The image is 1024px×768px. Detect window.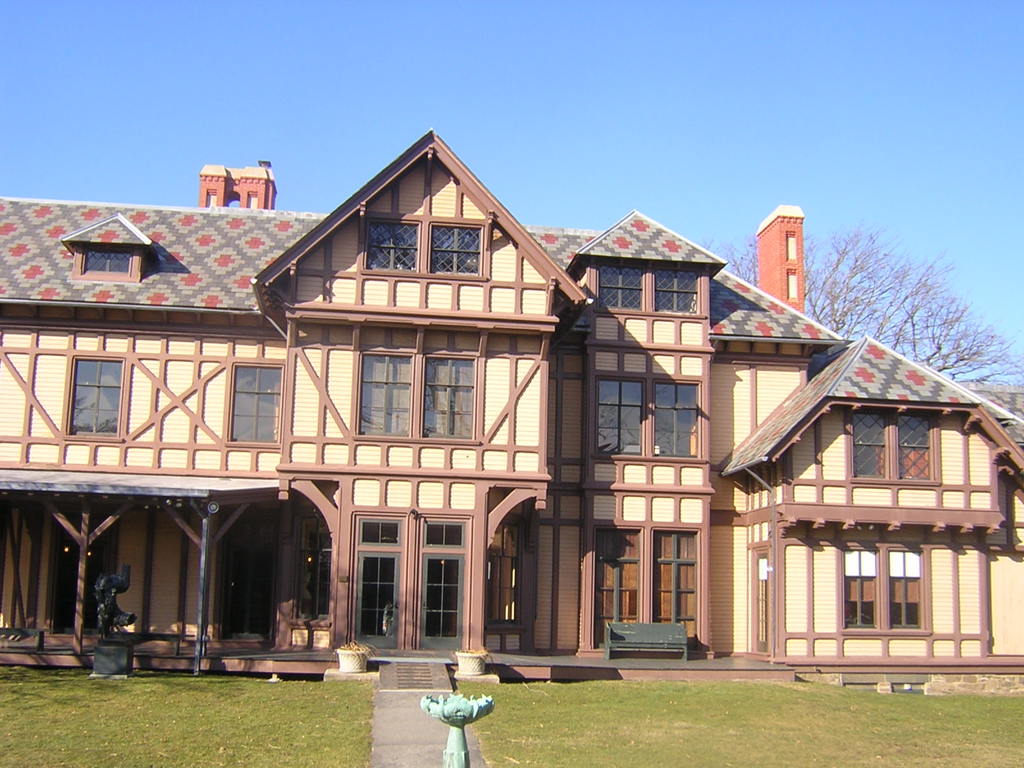
Detection: locate(653, 383, 700, 454).
